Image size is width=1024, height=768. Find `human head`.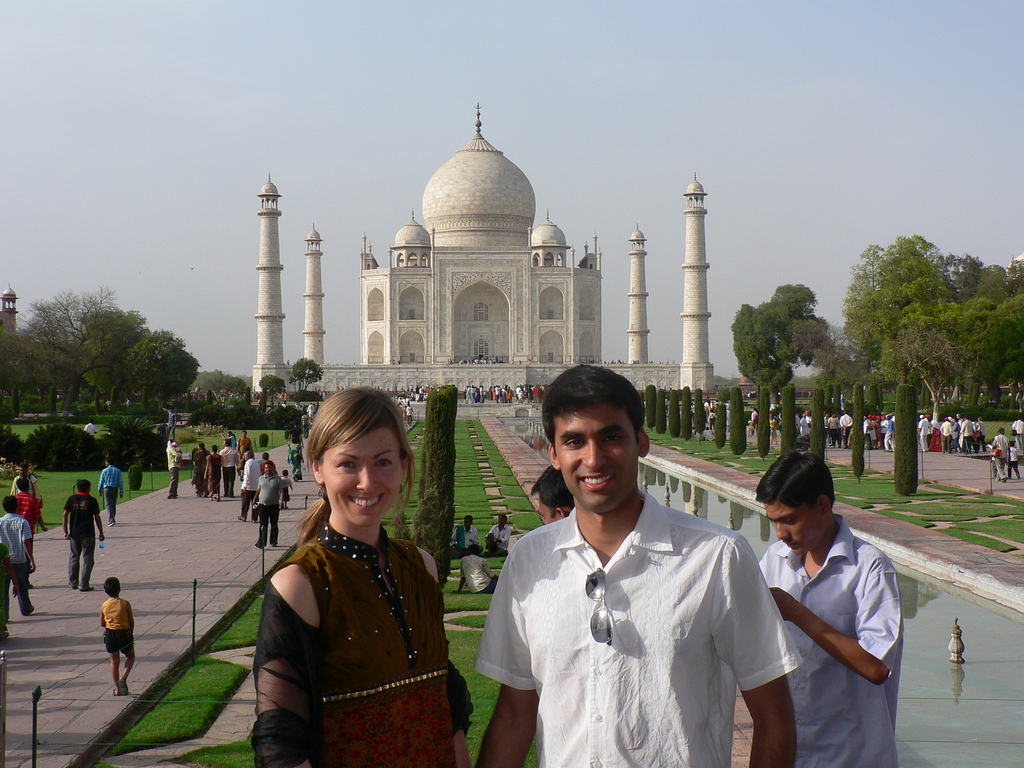
<region>15, 477, 30, 492</region>.
